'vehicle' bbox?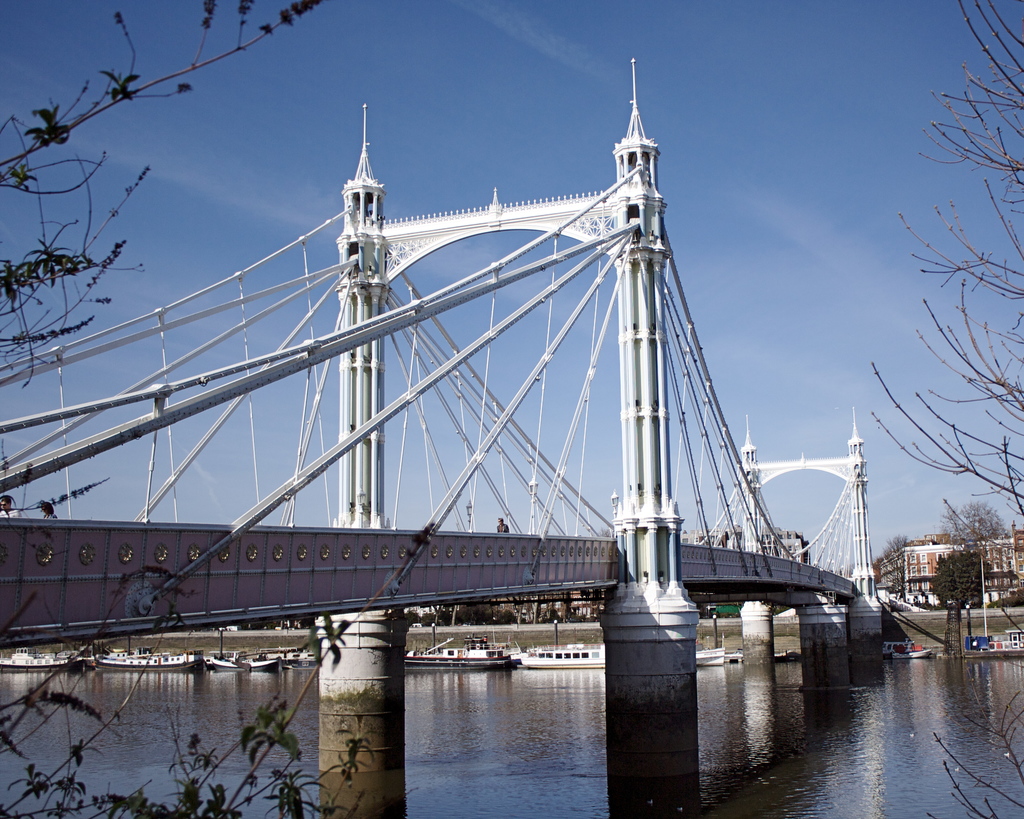
bbox=[208, 649, 281, 673]
